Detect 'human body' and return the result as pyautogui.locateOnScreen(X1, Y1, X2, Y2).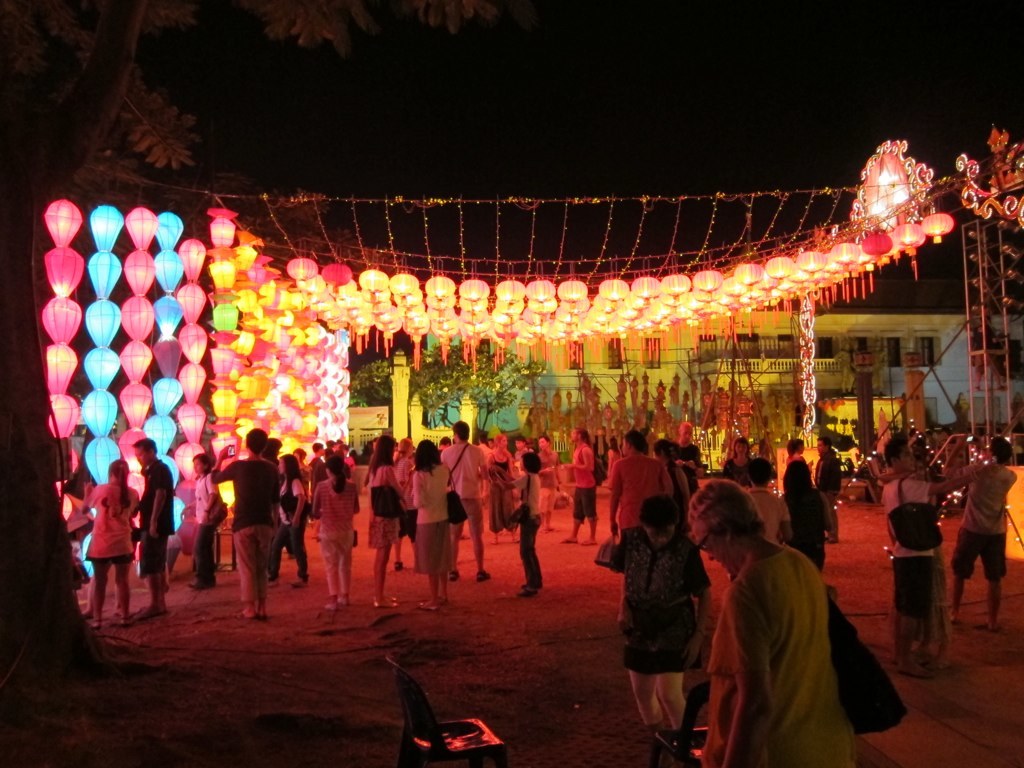
pyautogui.locateOnScreen(695, 488, 853, 767).
